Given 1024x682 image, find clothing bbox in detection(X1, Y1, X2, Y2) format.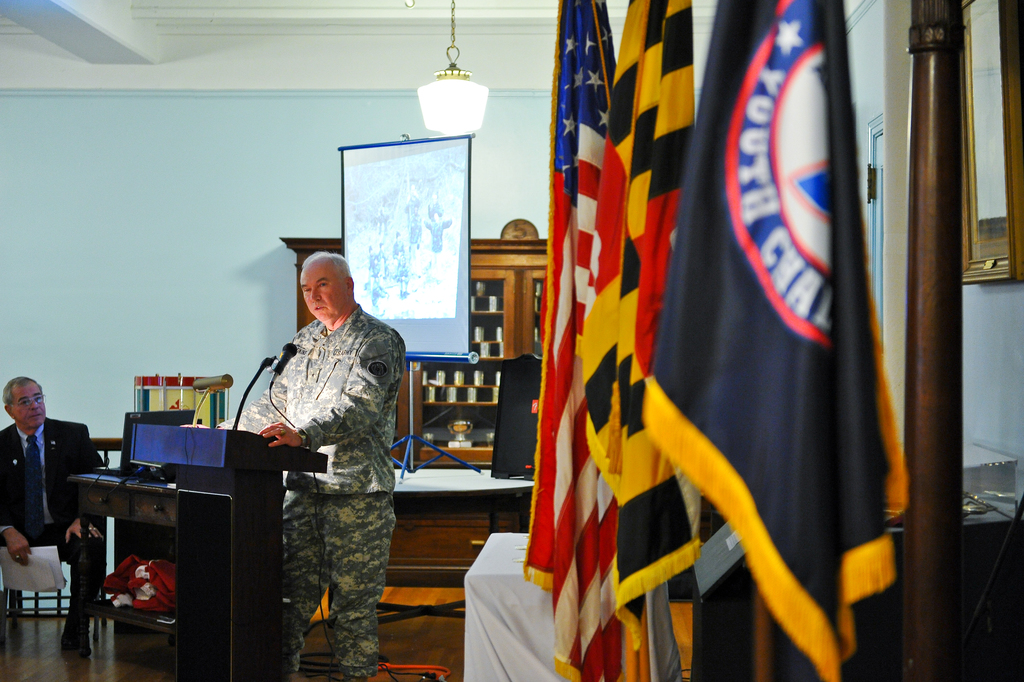
detection(1, 416, 111, 635).
